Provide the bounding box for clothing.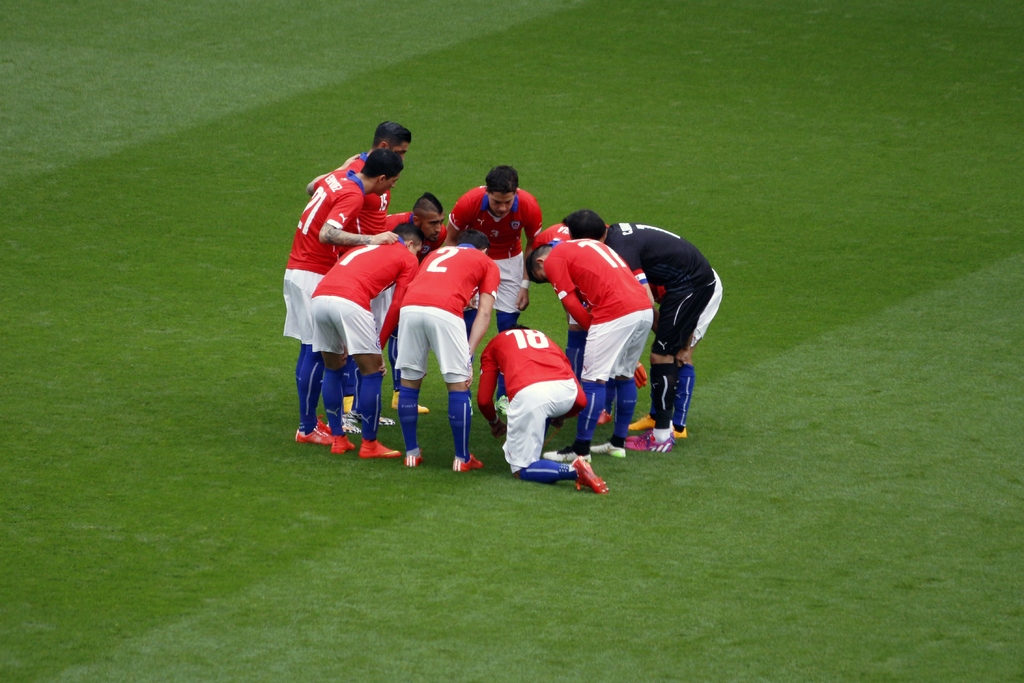
398:236:506:416.
